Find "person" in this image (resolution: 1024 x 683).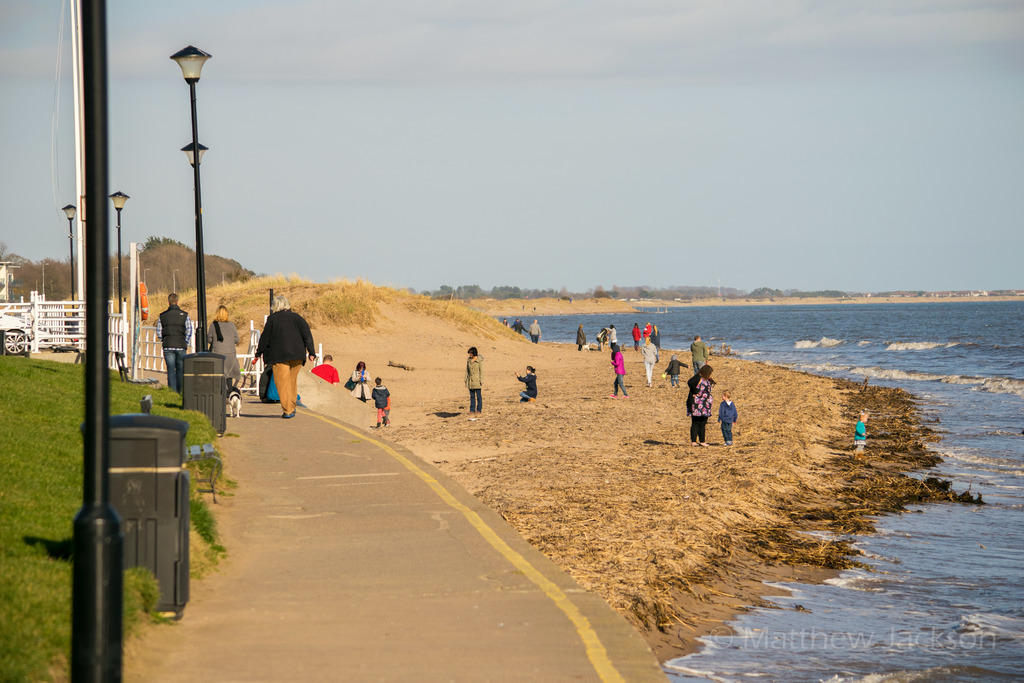
[374, 375, 396, 428].
